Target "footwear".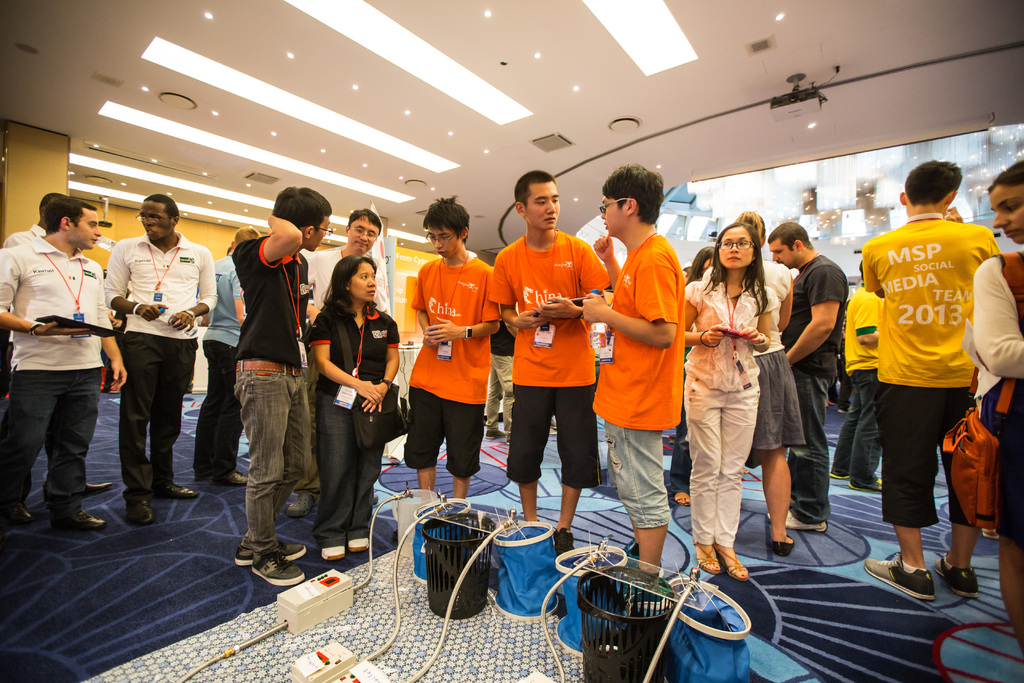
Target region: 694:545:722:576.
